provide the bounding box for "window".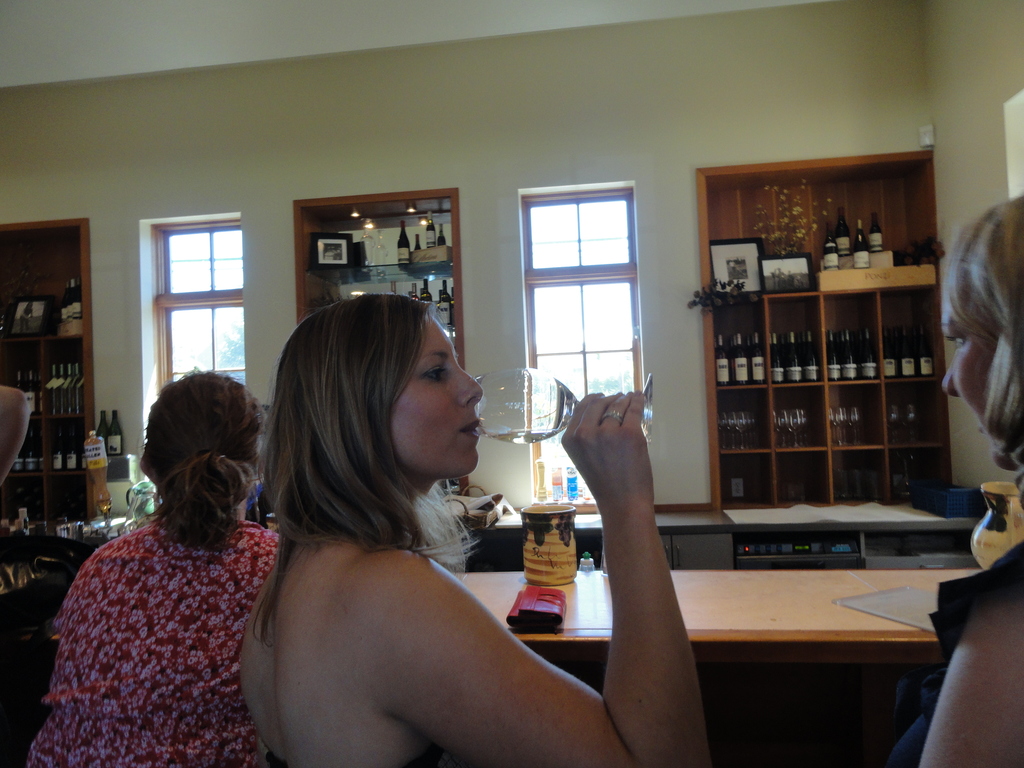
x1=129, y1=190, x2=253, y2=372.
